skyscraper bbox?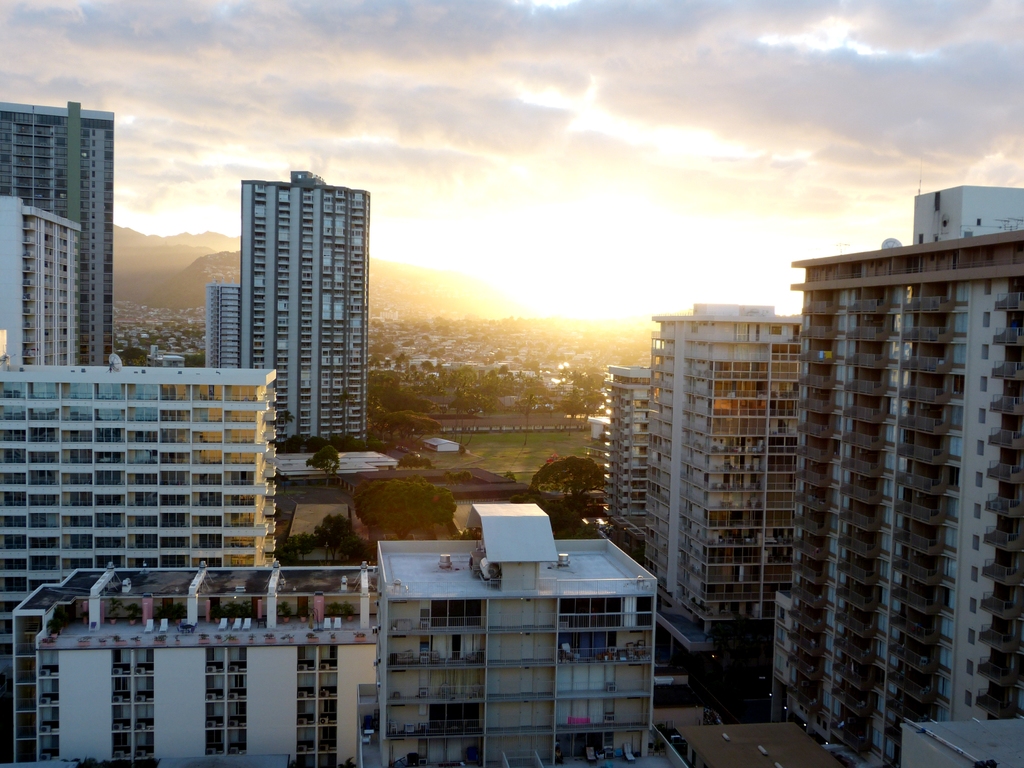
crop(0, 94, 109, 372)
